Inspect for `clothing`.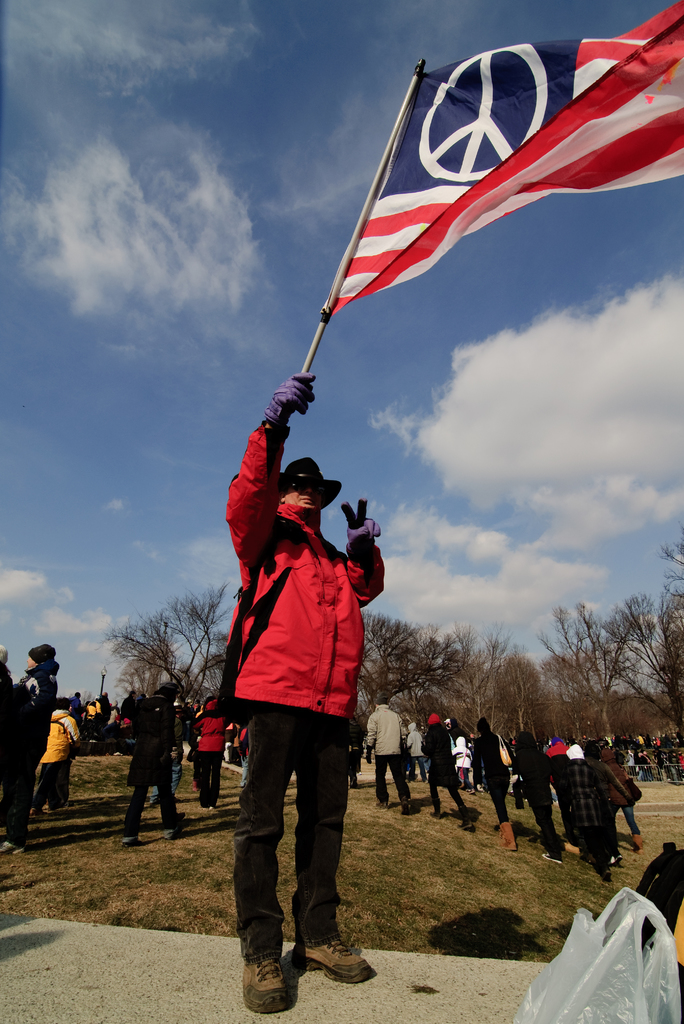
Inspection: region(212, 428, 380, 877).
